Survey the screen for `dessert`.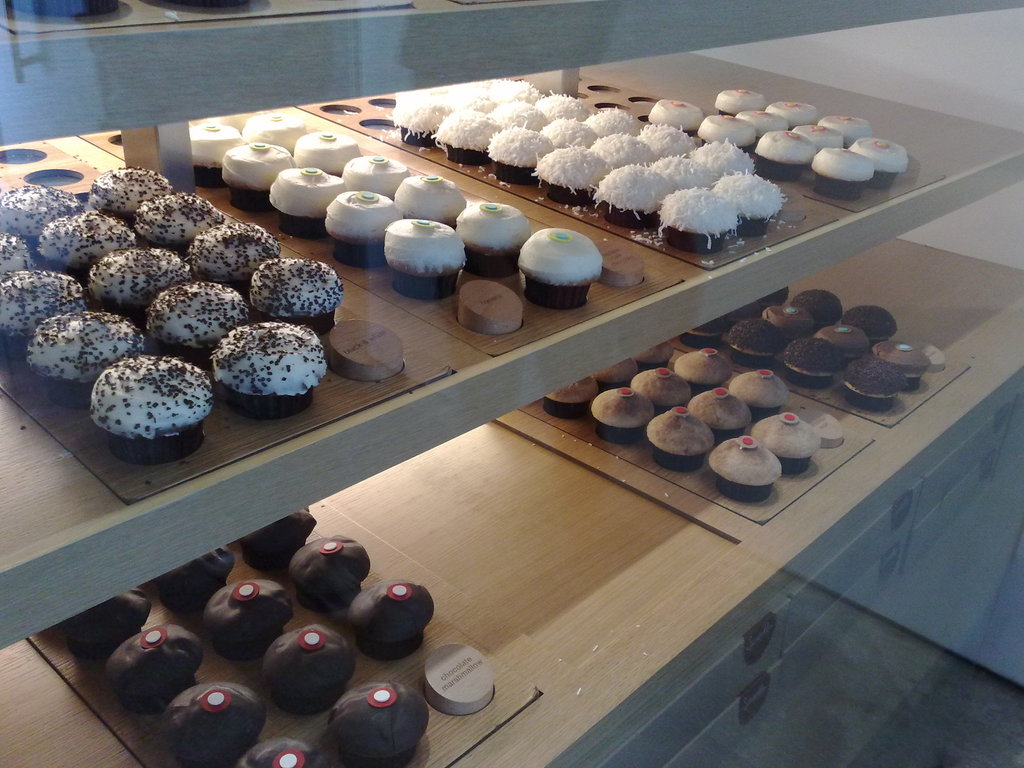
Survey found: rect(196, 319, 317, 414).
